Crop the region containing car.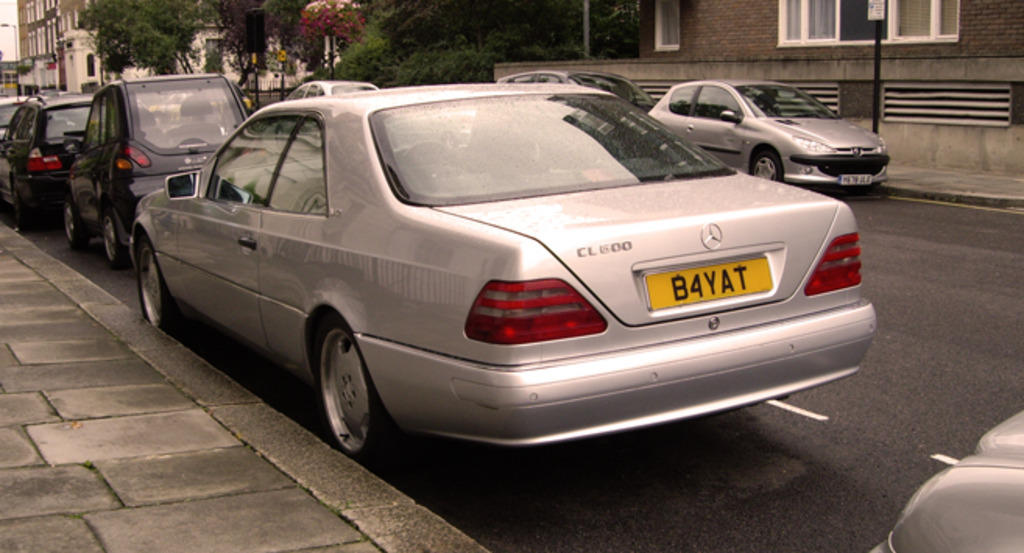
Crop region: [x1=494, y1=67, x2=655, y2=129].
